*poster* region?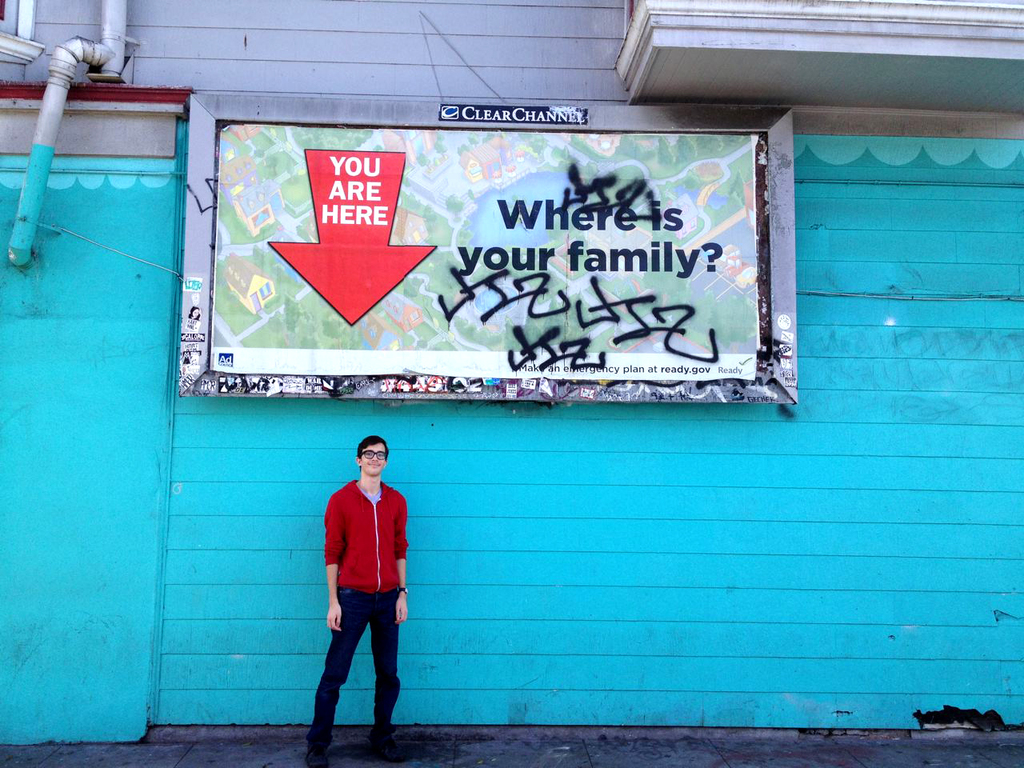
(214, 132, 762, 380)
